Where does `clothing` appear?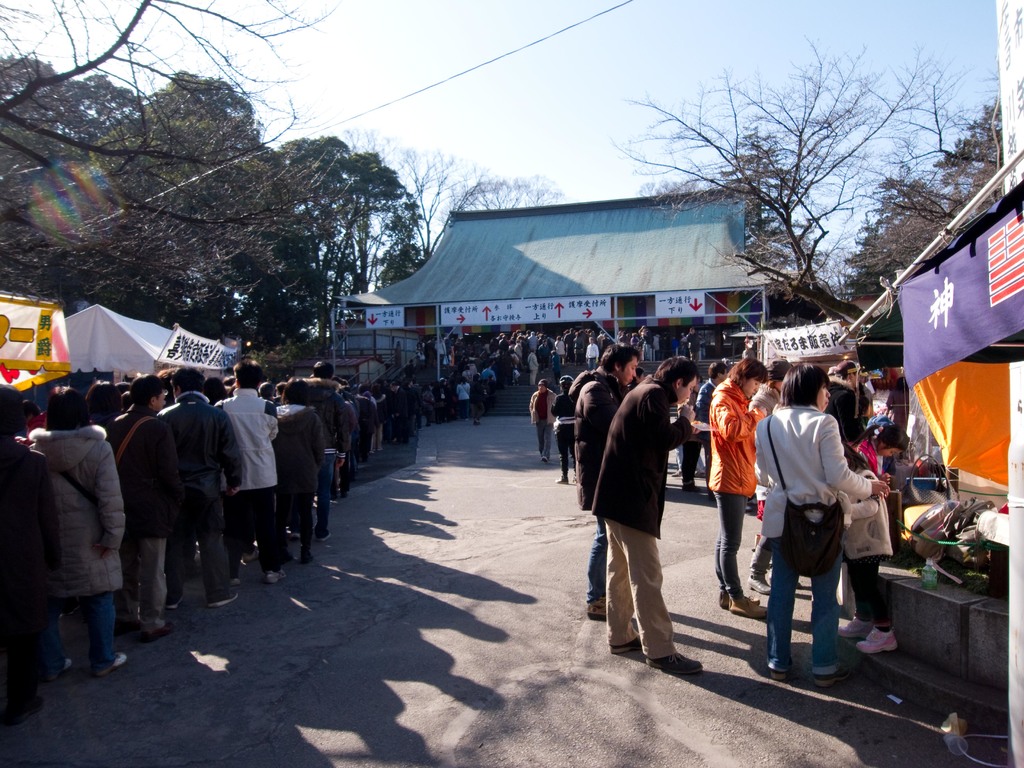
Appears at 452 381 470 421.
